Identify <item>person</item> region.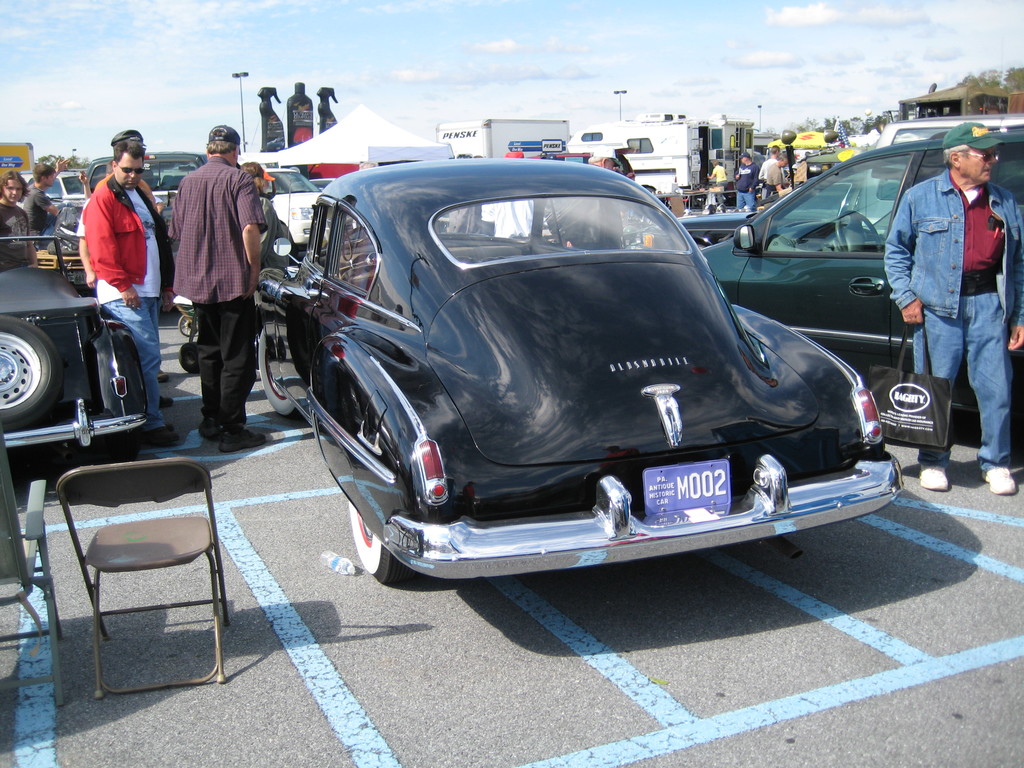
Region: 234 159 295 278.
